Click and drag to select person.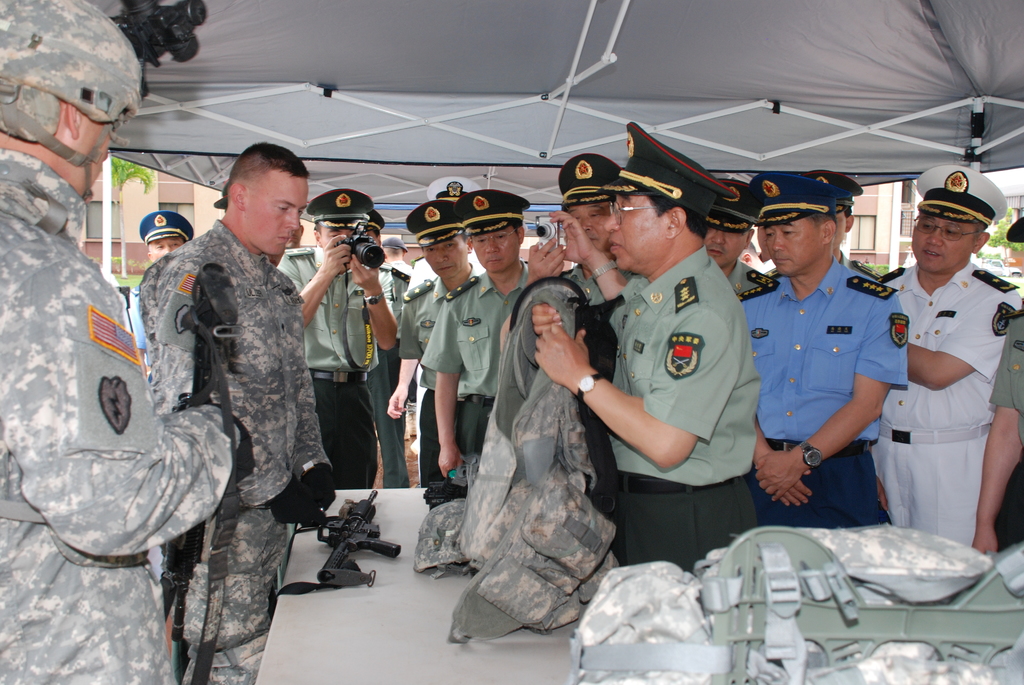
Selection: x1=123 y1=206 x2=196 y2=382.
